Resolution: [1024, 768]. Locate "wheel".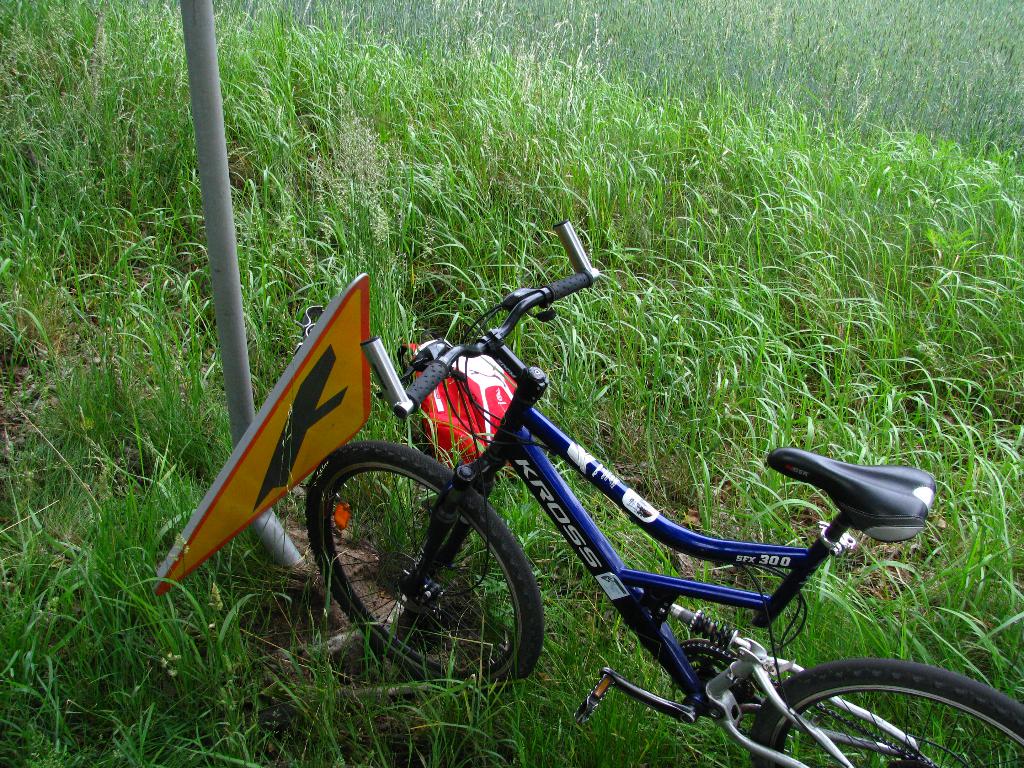
<region>743, 660, 1023, 767</region>.
